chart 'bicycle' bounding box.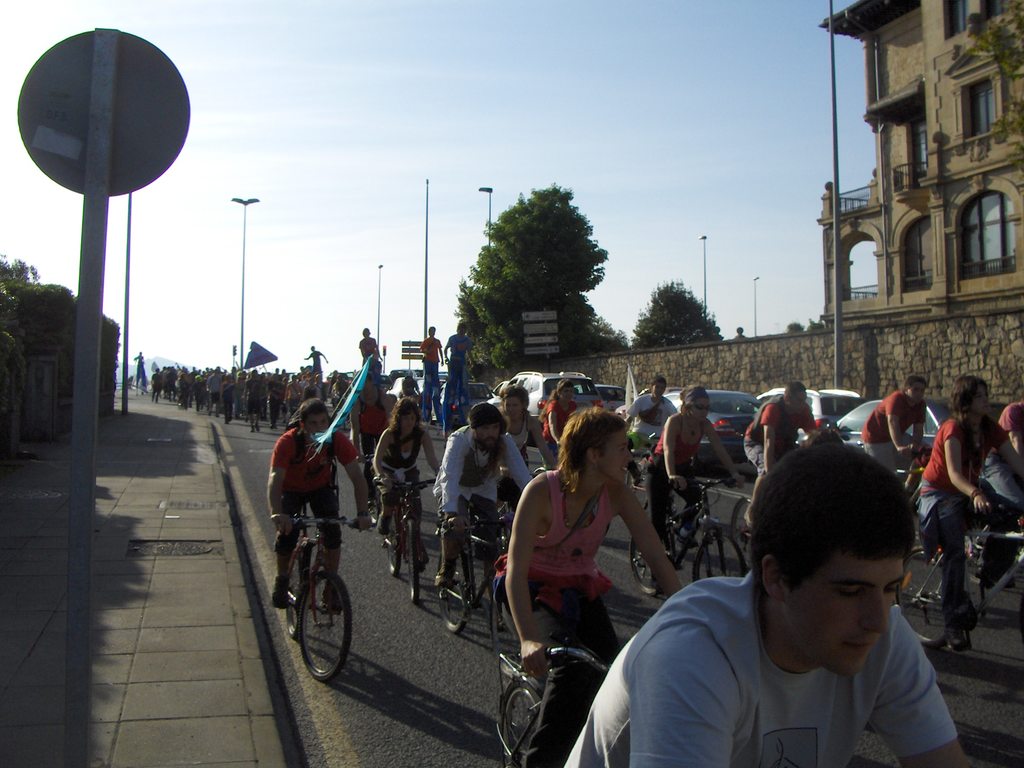
Charted: <bbox>372, 469, 441, 601</bbox>.
